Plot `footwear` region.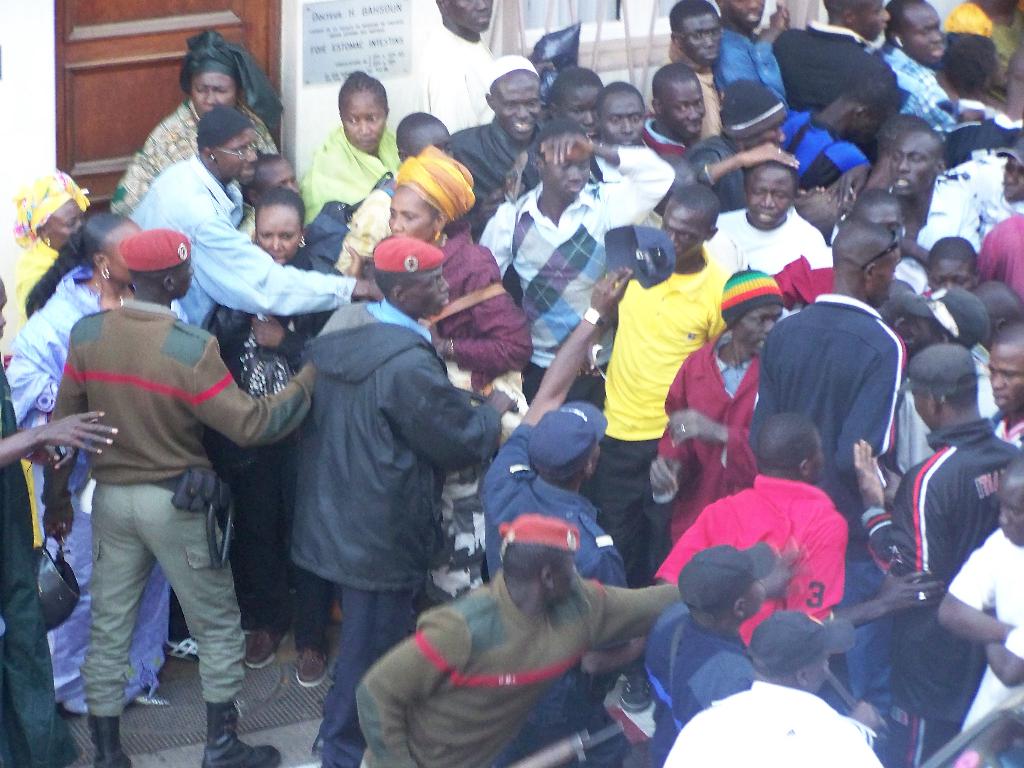
Plotted at bbox=[161, 637, 206, 664].
